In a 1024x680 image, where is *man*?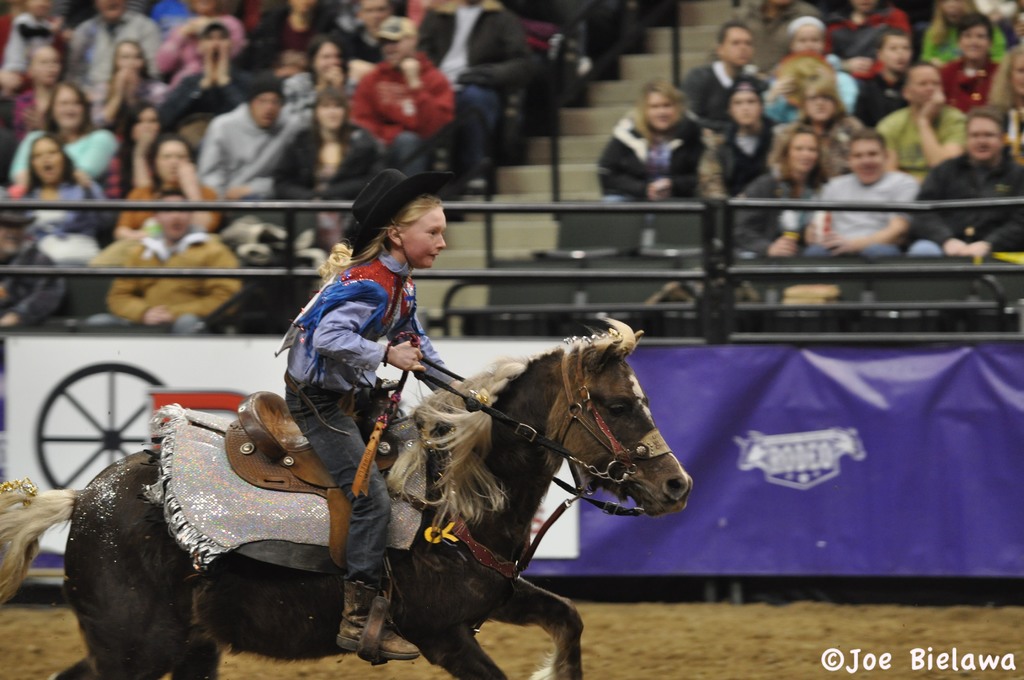
<region>854, 26, 913, 129</region>.
